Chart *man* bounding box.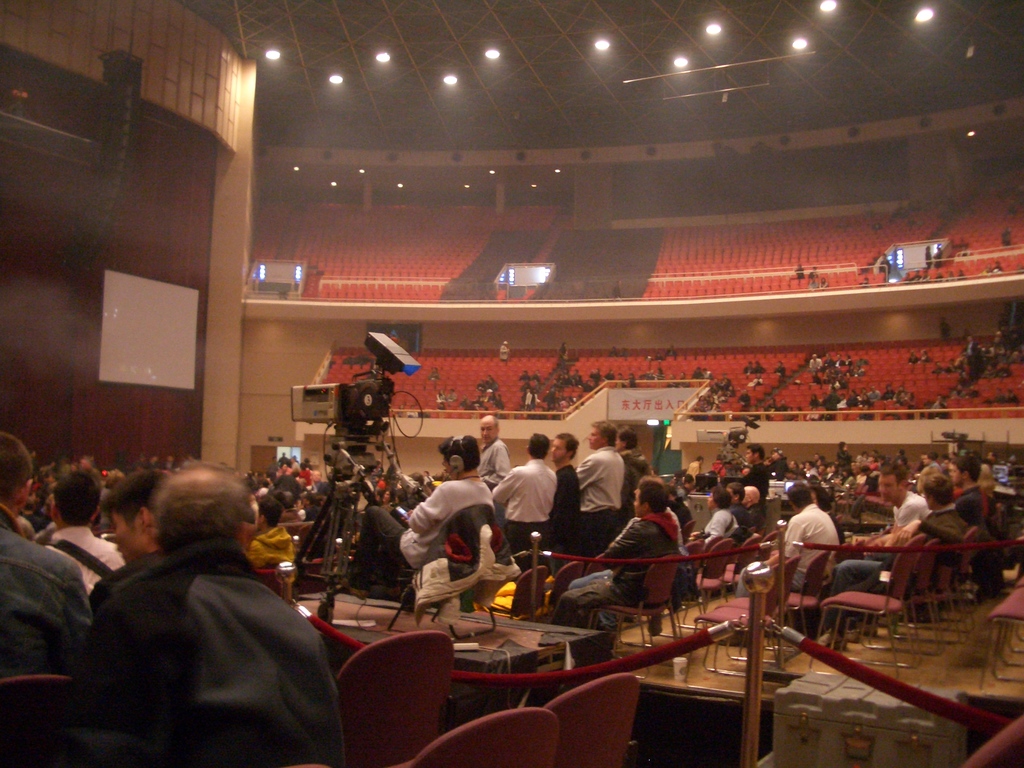
Charted: x1=83 y1=465 x2=166 y2=602.
